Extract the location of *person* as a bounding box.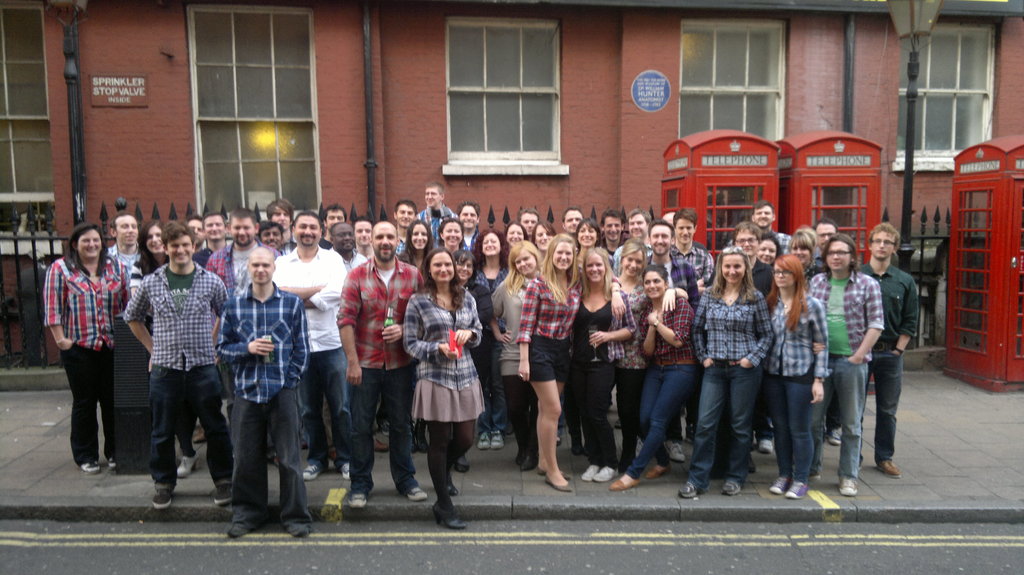
bbox=[353, 206, 374, 262].
